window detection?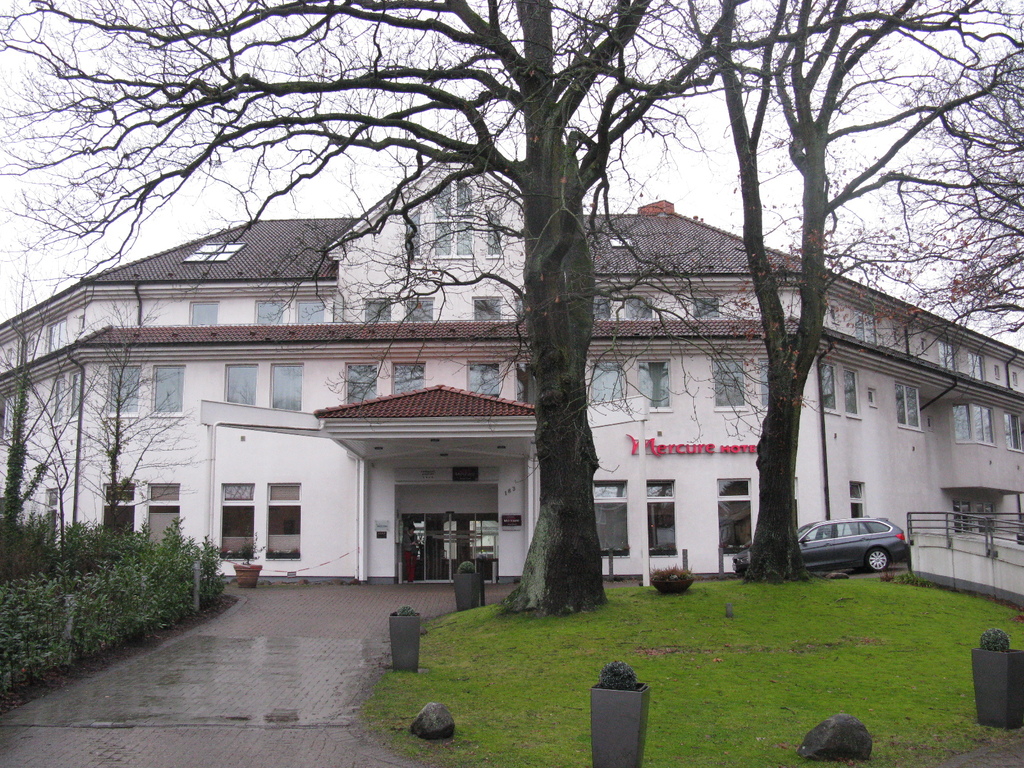
x1=253 y1=301 x2=287 y2=324
